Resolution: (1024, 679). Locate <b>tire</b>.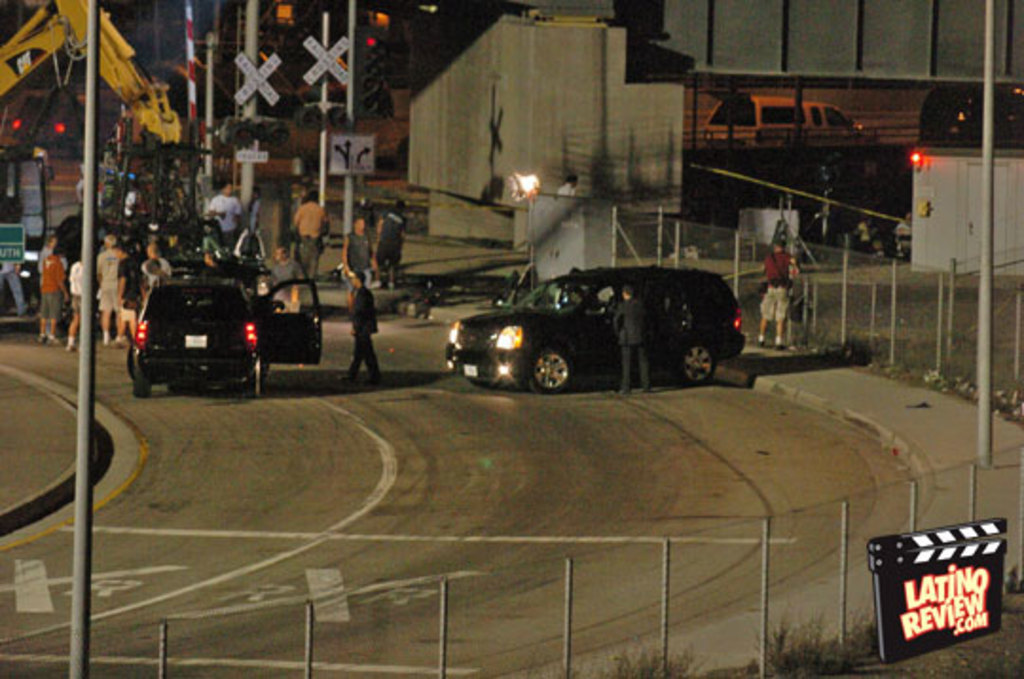
detection(125, 345, 138, 376).
